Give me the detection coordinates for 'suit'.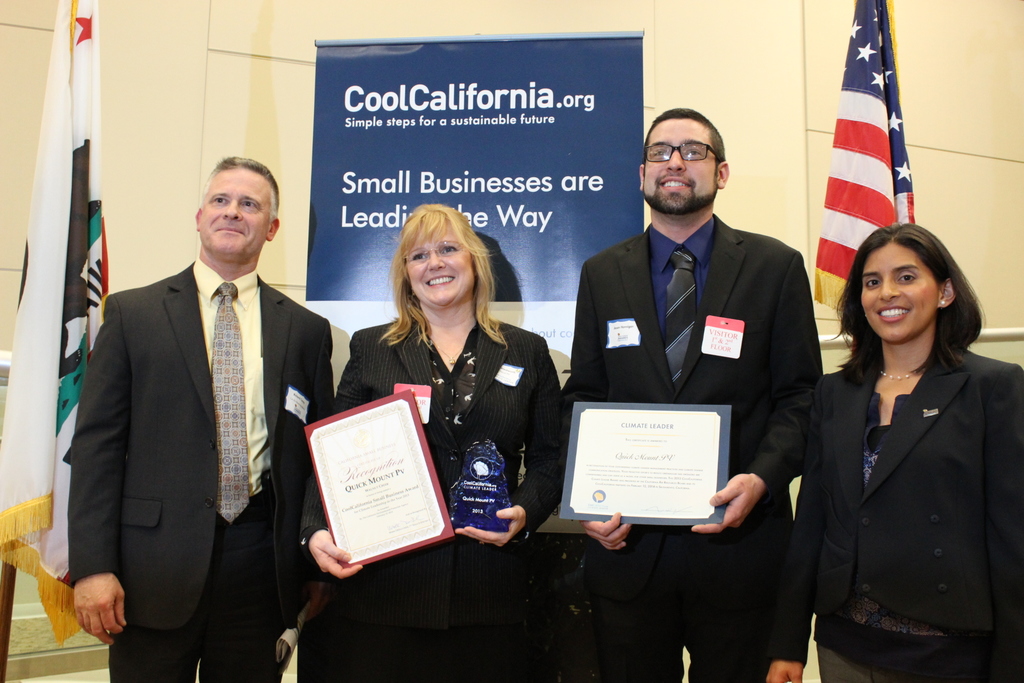
x1=297 y1=306 x2=563 y2=678.
